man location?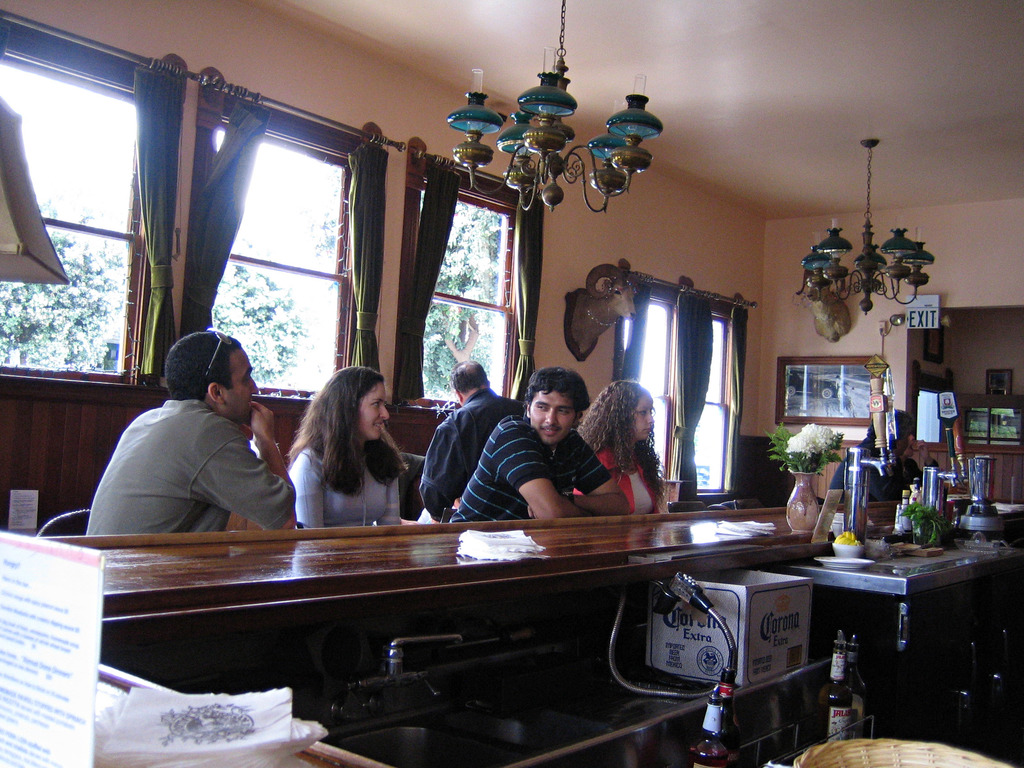
[x1=445, y1=362, x2=639, y2=526]
